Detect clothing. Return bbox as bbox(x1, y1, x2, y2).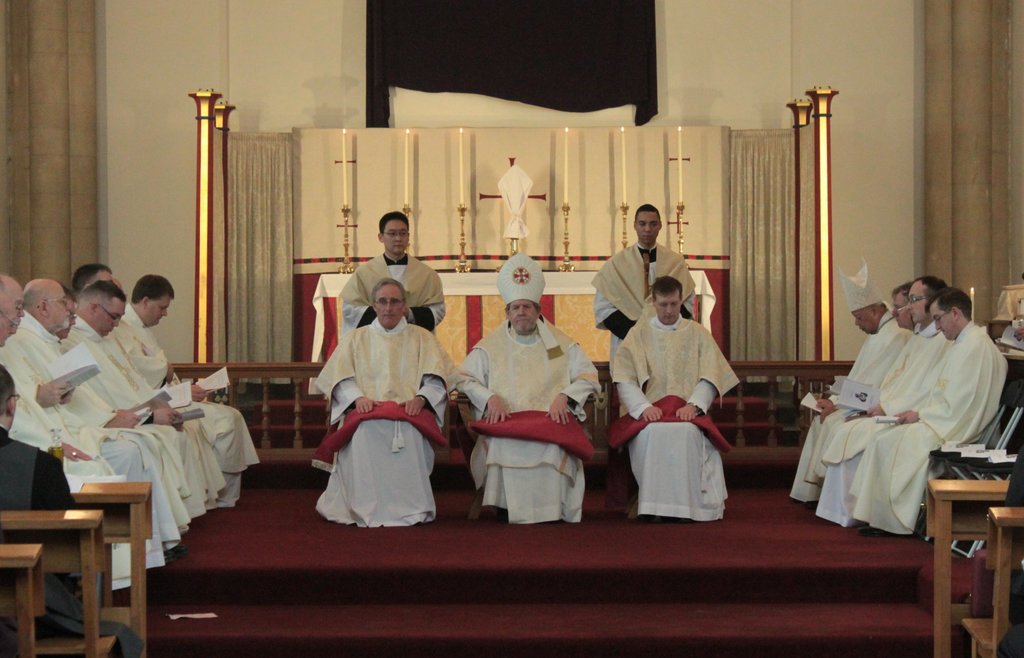
bbox(10, 336, 178, 568).
